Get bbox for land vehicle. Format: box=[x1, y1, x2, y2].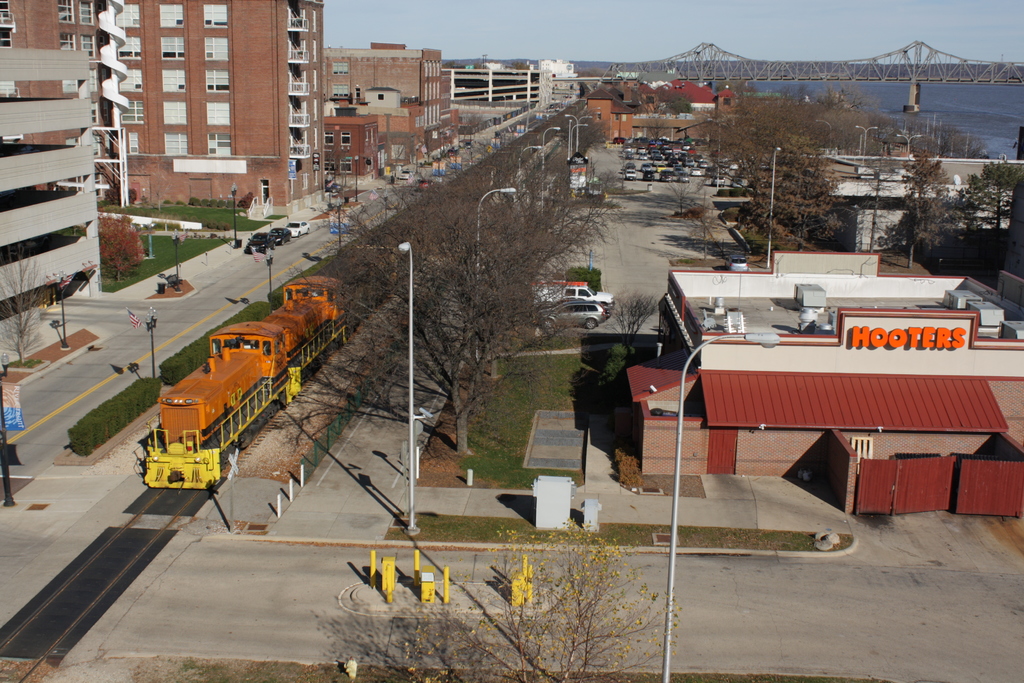
box=[641, 161, 658, 174].
